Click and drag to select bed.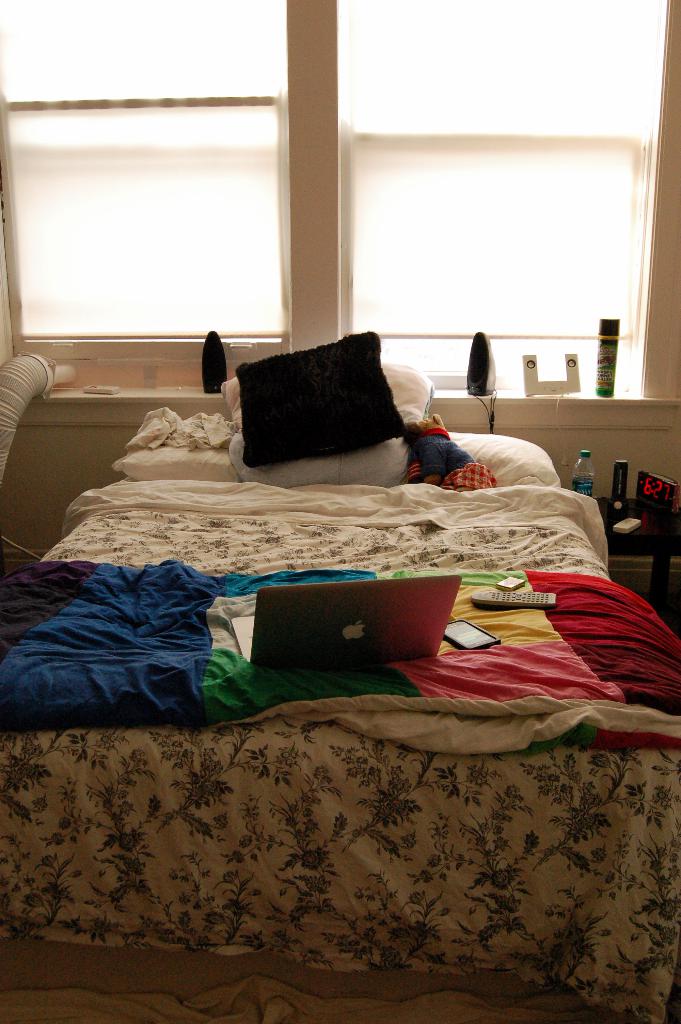
Selection: <bbox>0, 415, 680, 1011</bbox>.
